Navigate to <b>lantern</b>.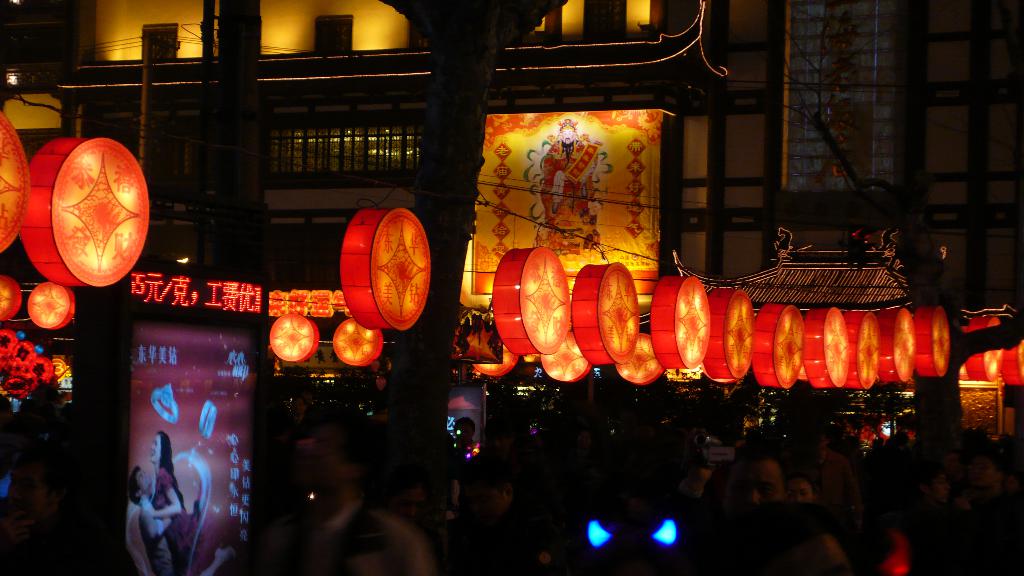
Navigation target: (266,310,321,363).
